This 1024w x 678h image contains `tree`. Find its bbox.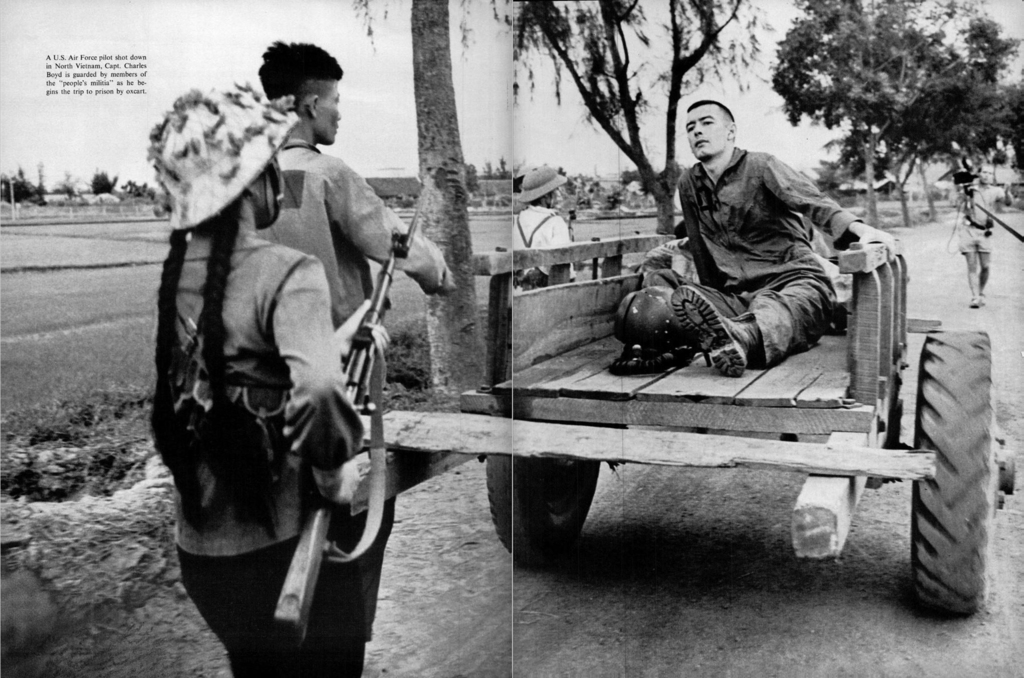
{"left": 865, "top": 19, "right": 939, "bottom": 230}.
